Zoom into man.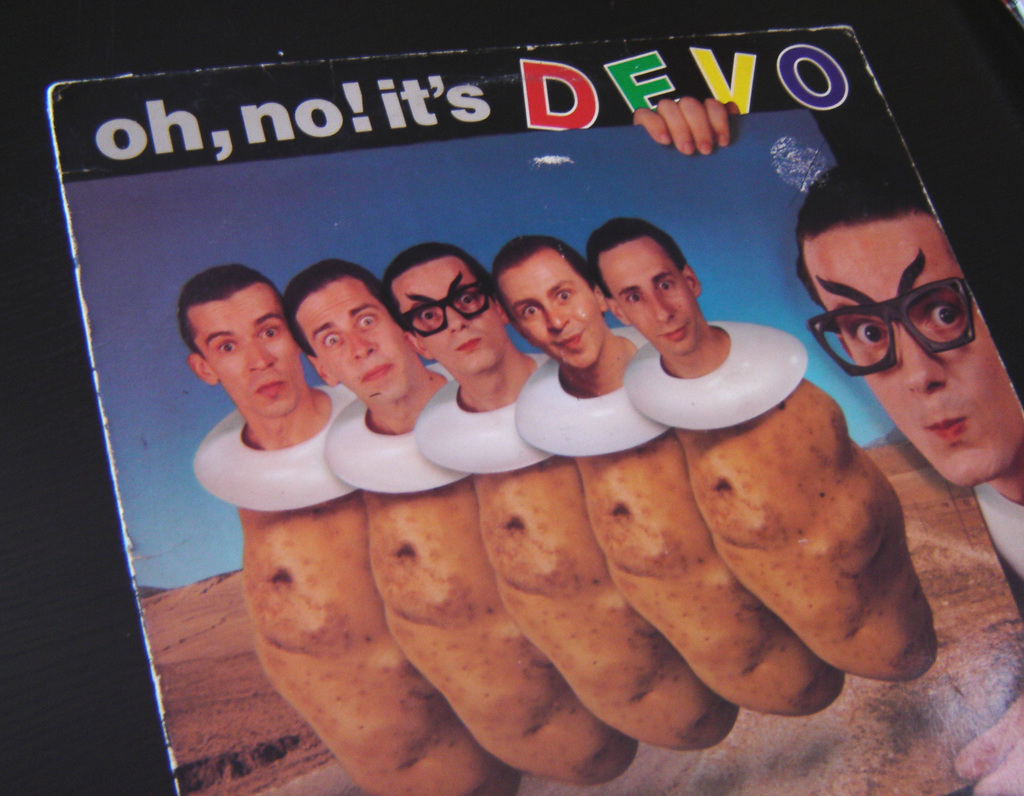
Zoom target: <box>277,263,451,434</box>.
